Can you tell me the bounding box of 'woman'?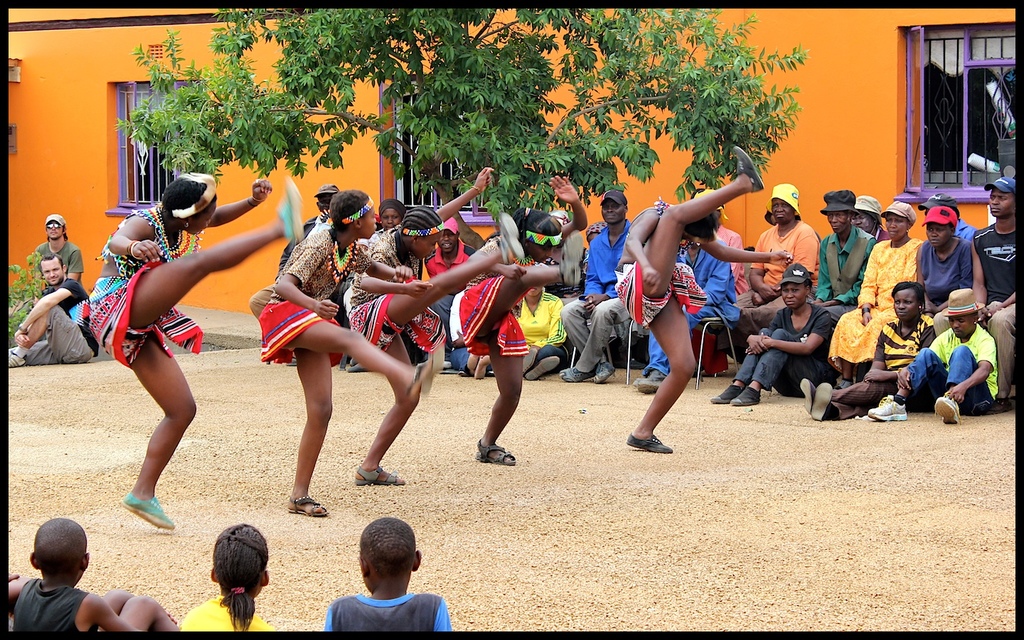
locate(917, 205, 991, 316).
